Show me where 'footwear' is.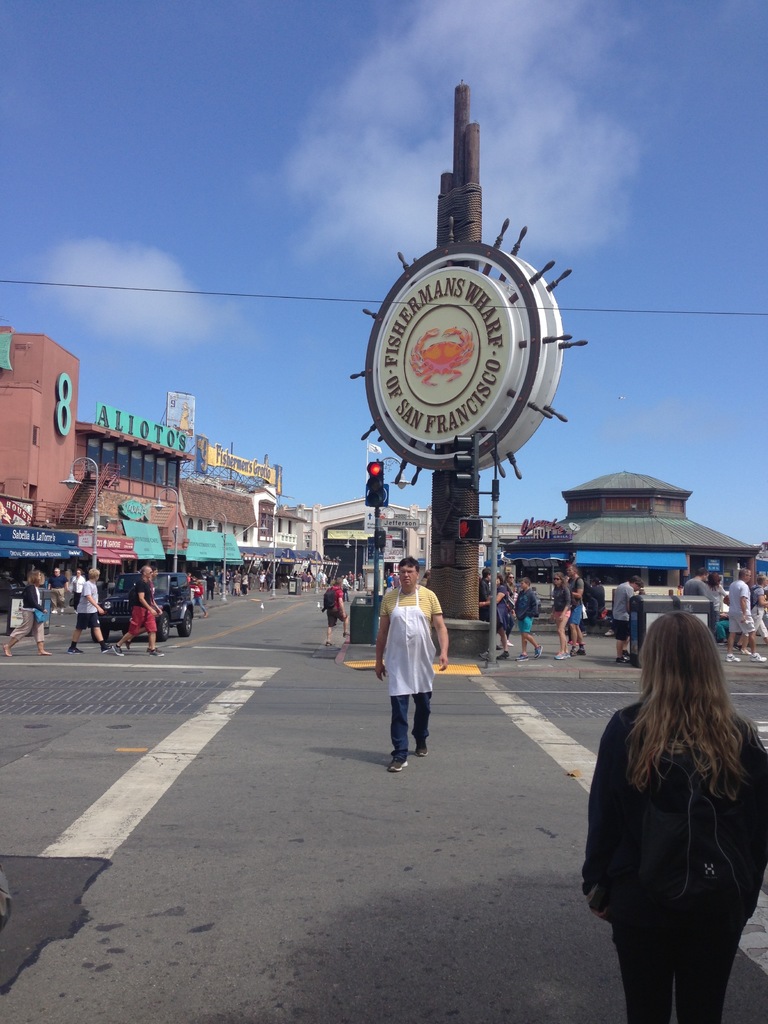
'footwear' is at [left=383, top=753, right=410, bottom=773].
